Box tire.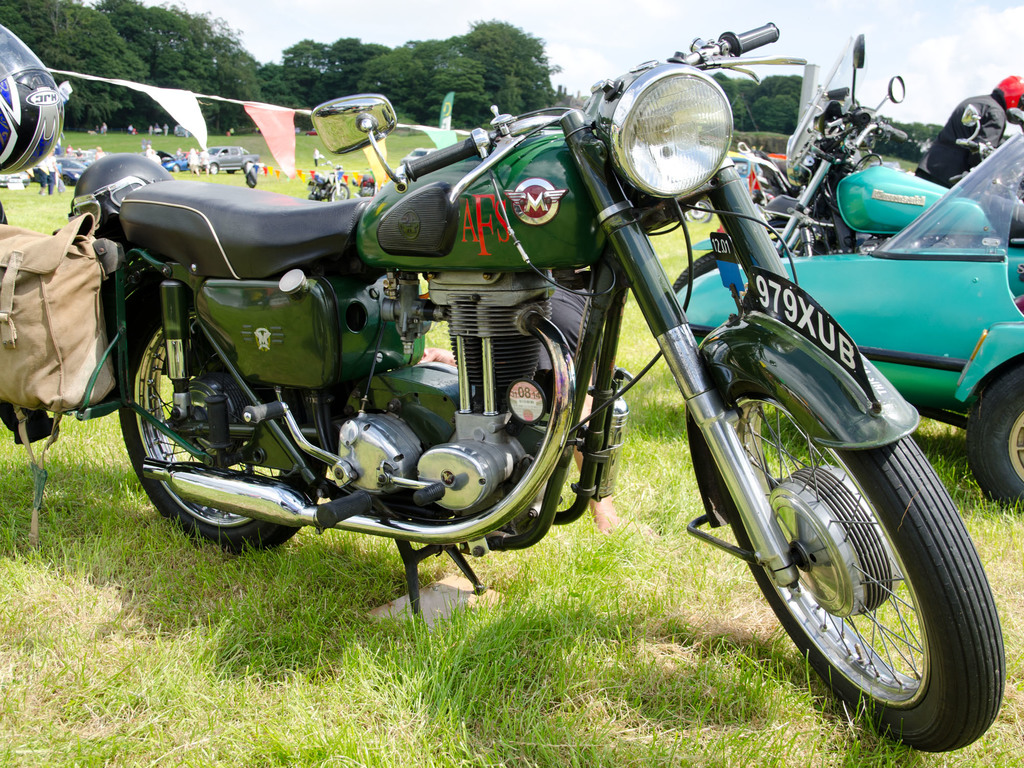
l=765, t=211, r=817, b=258.
